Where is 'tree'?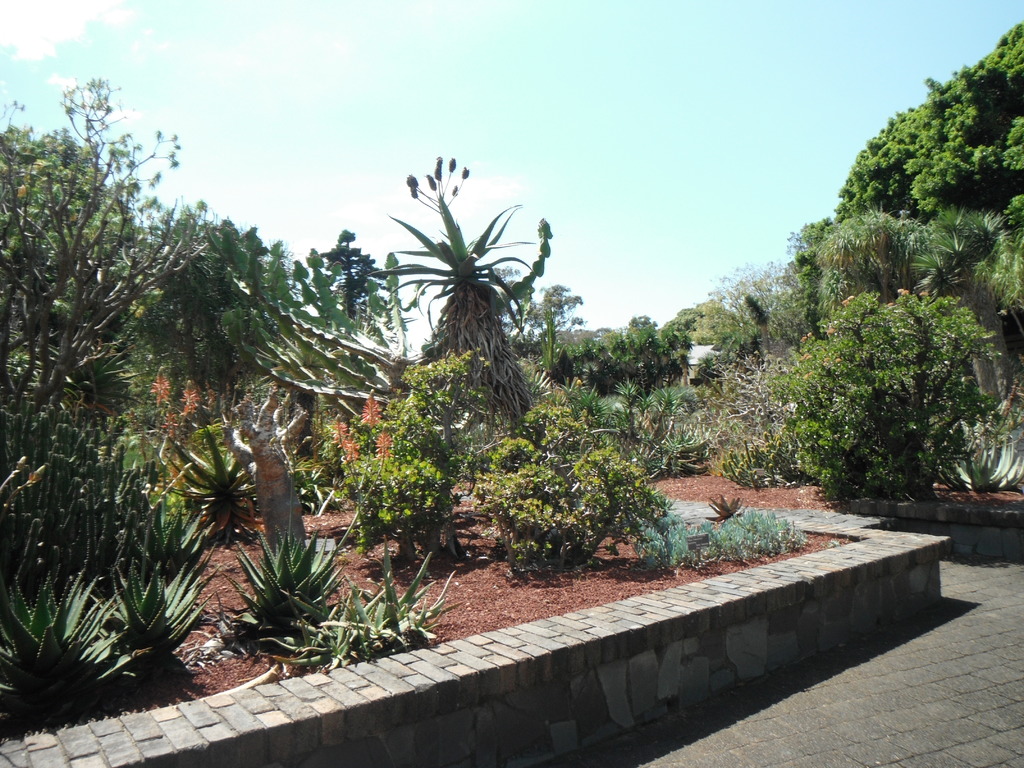
<box>659,299,702,351</box>.
